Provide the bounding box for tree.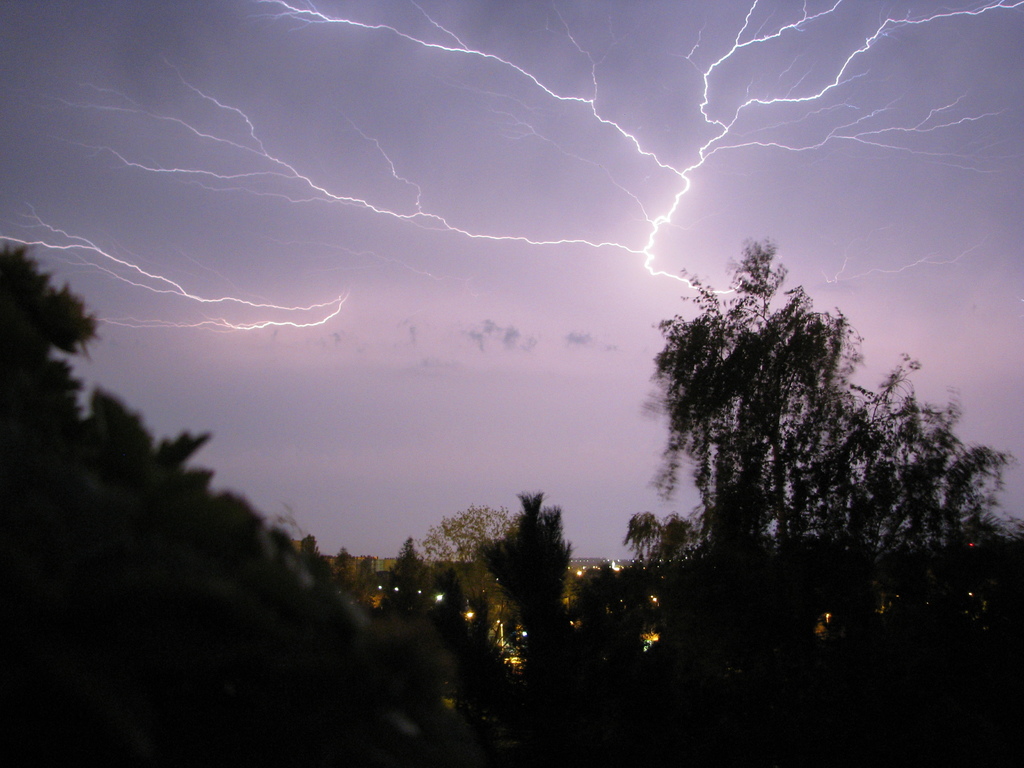
627:222:987:655.
